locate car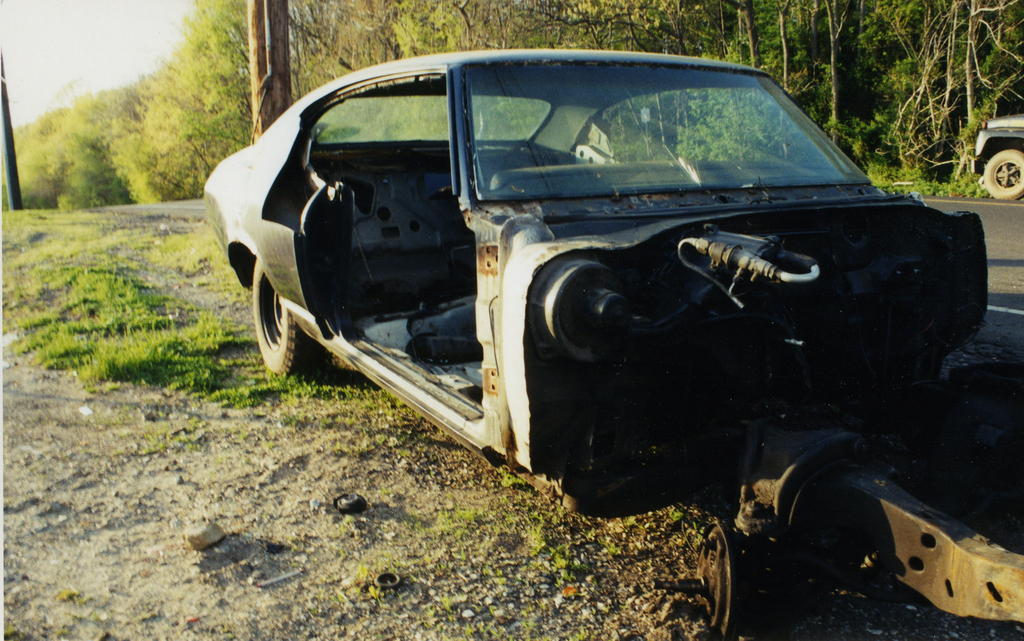
<region>219, 49, 982, 539</region>
